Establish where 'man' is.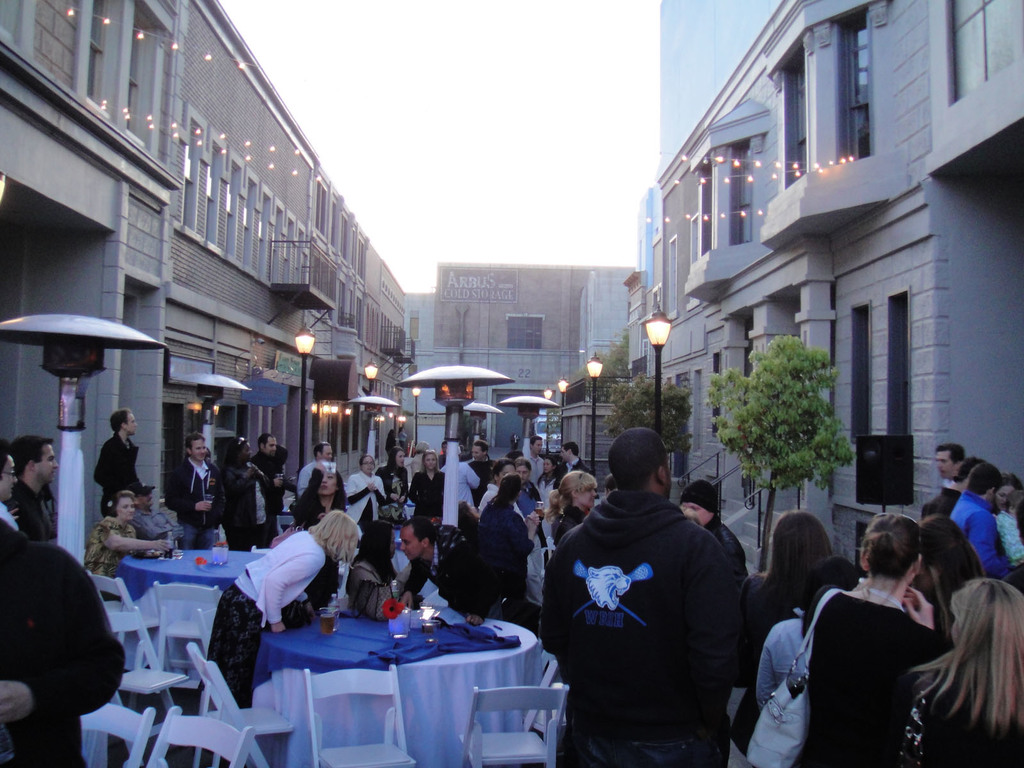
Established at BBox(932, 441, 964, 484).
